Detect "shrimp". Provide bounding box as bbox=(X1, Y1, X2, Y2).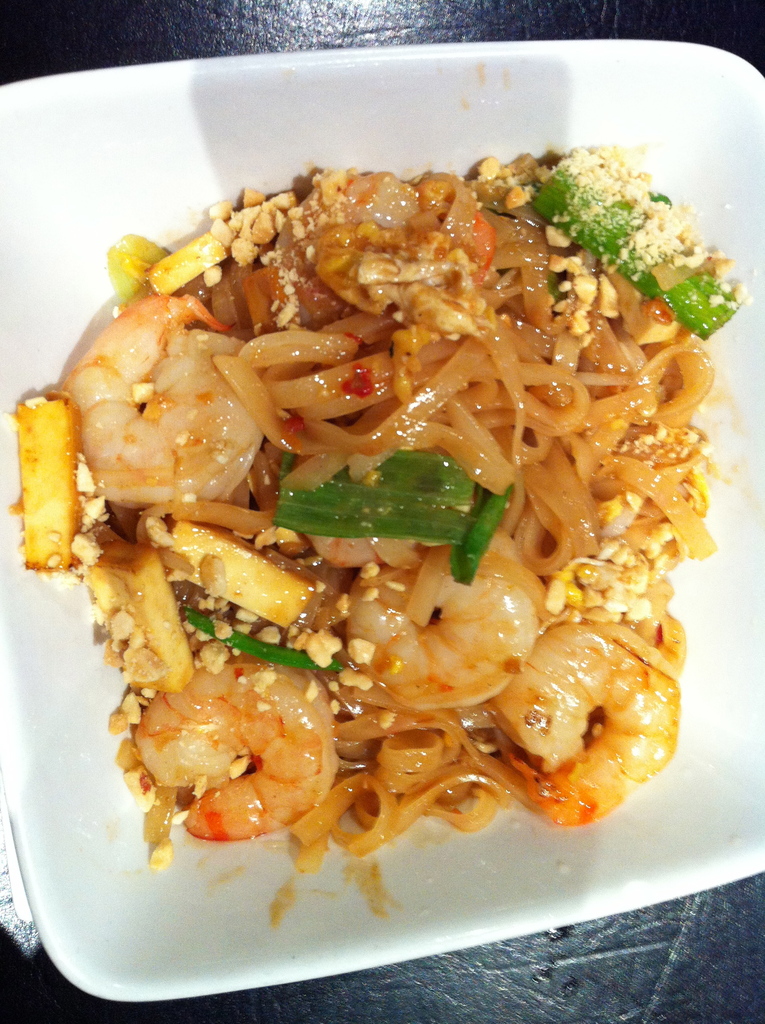
bbox=(349, 526, 531, 712).
